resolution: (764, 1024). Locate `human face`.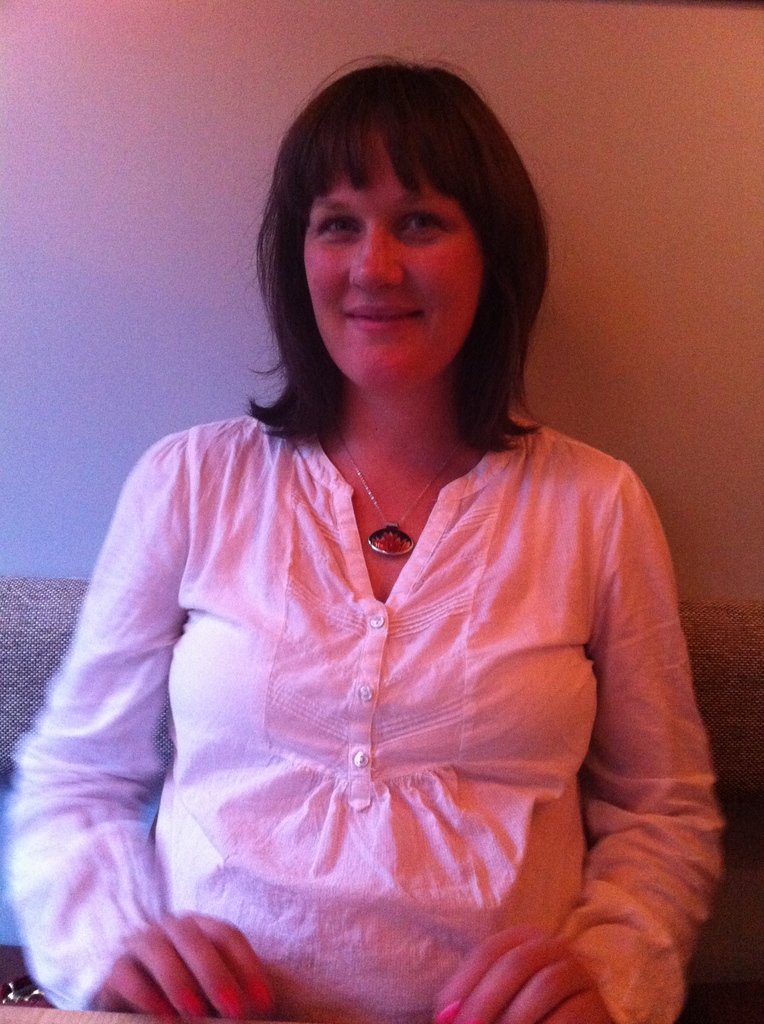
select_region(301, 120, 475, 384).
